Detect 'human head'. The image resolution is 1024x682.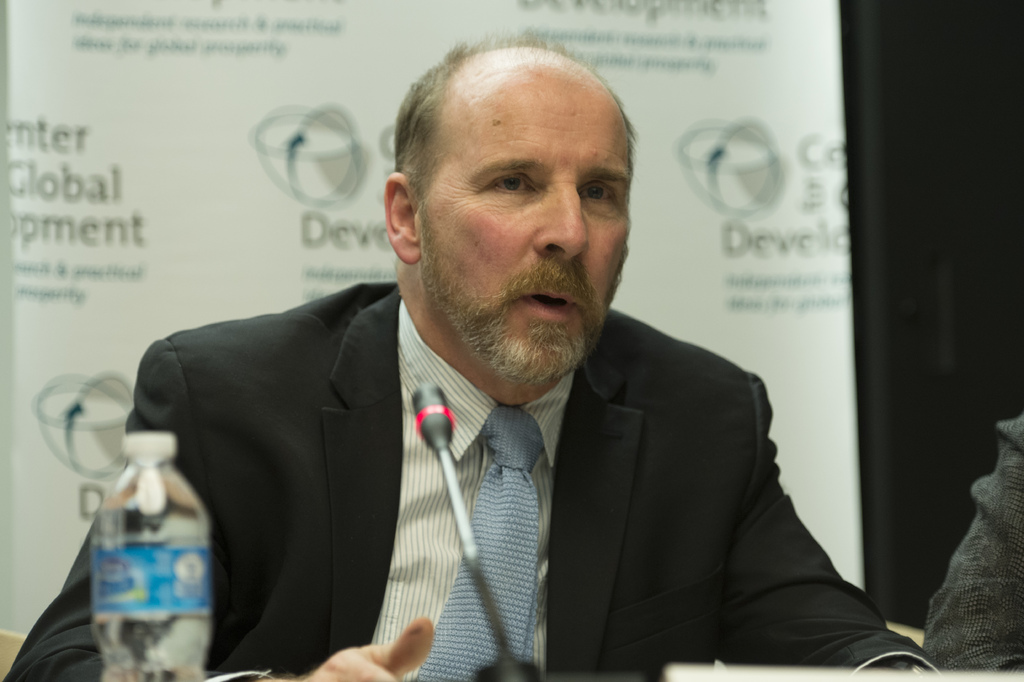
BBox(387, 24, 643, 316).
